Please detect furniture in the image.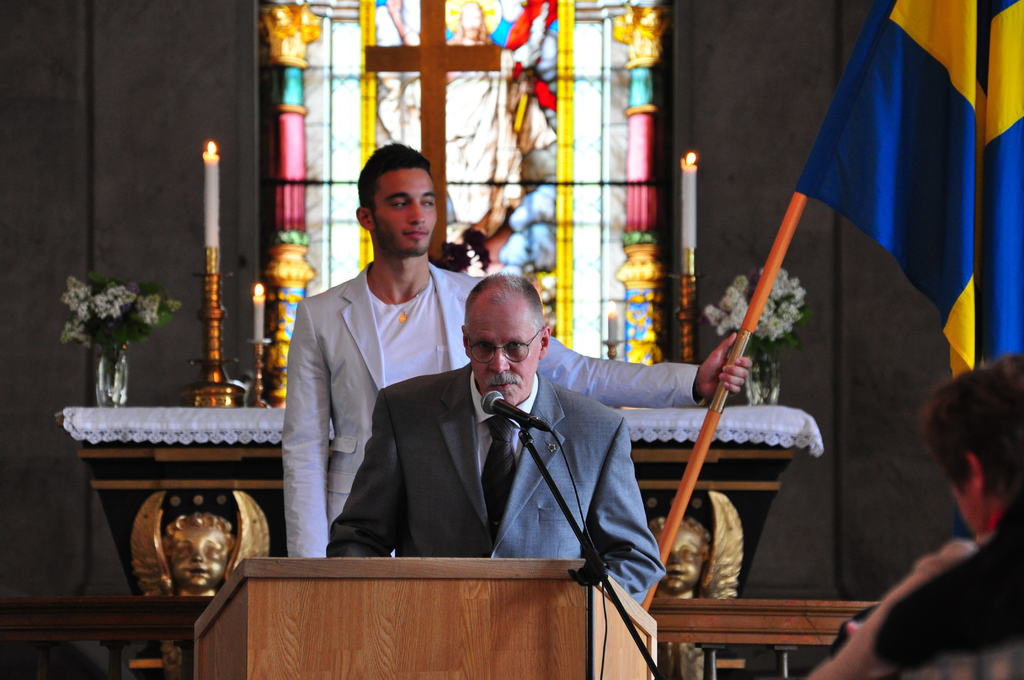
select_region(190, 554, 657, 677).
